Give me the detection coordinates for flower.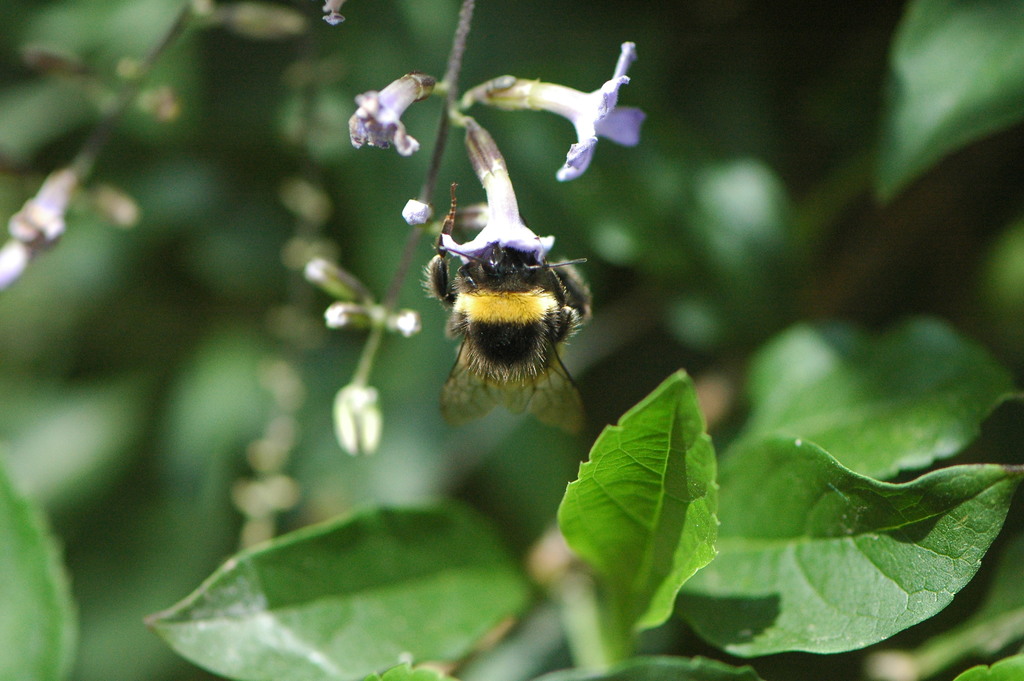
387:306:420:343.
